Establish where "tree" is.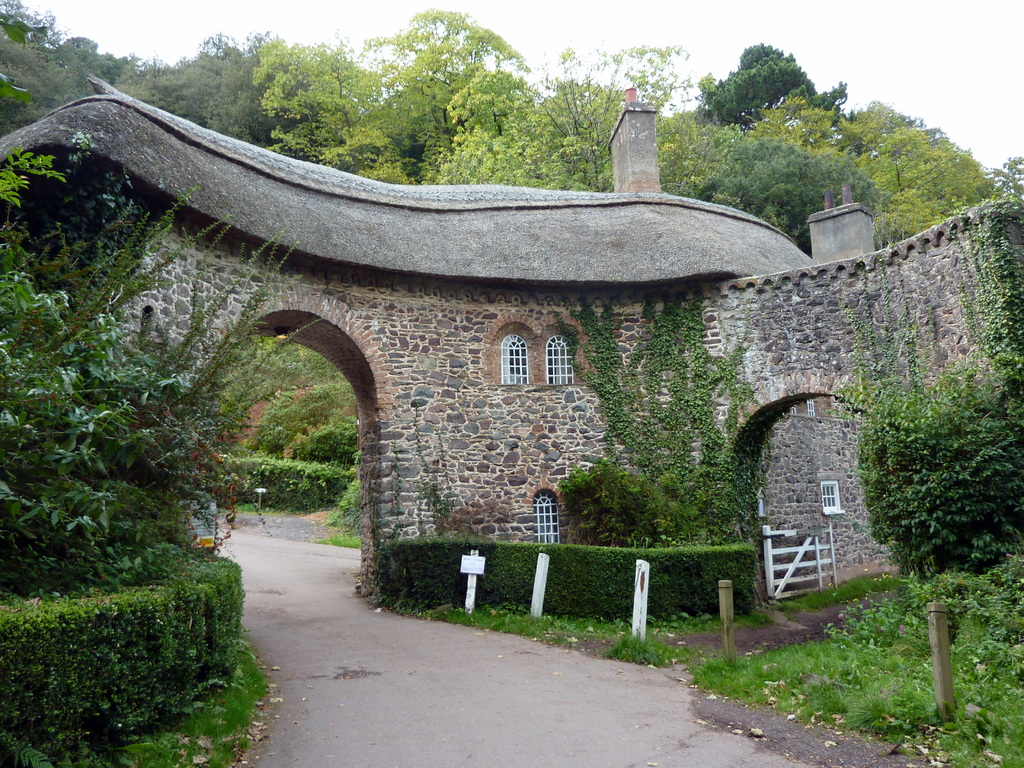
Established at 116:39:286:147.
